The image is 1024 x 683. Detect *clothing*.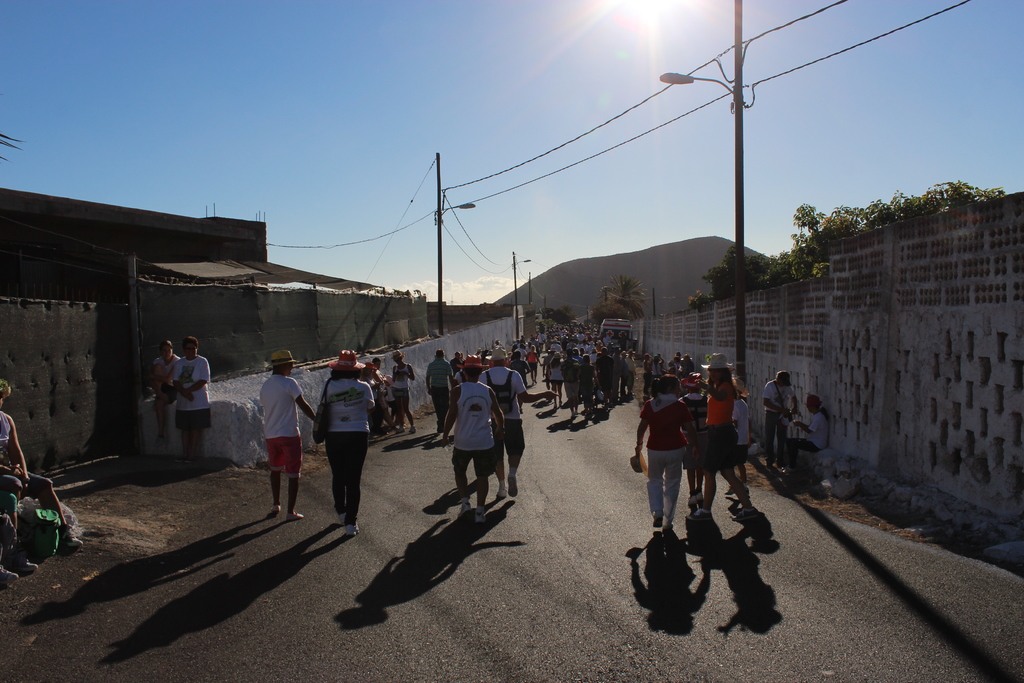
Detection: (731,399,749,467).
